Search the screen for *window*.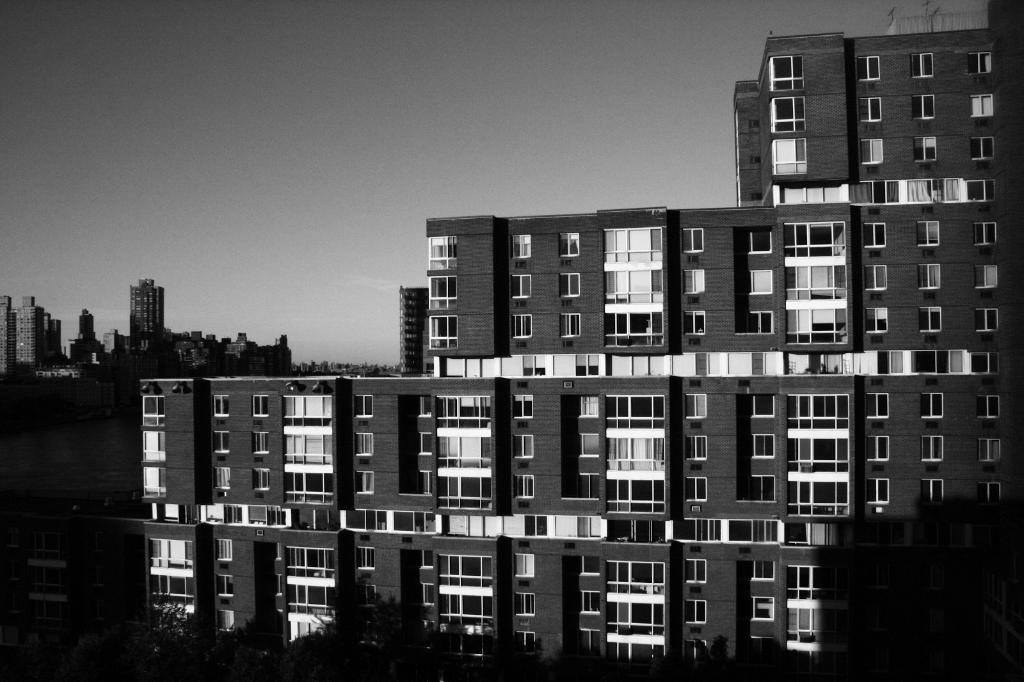
Found at 750 191 762 200.
